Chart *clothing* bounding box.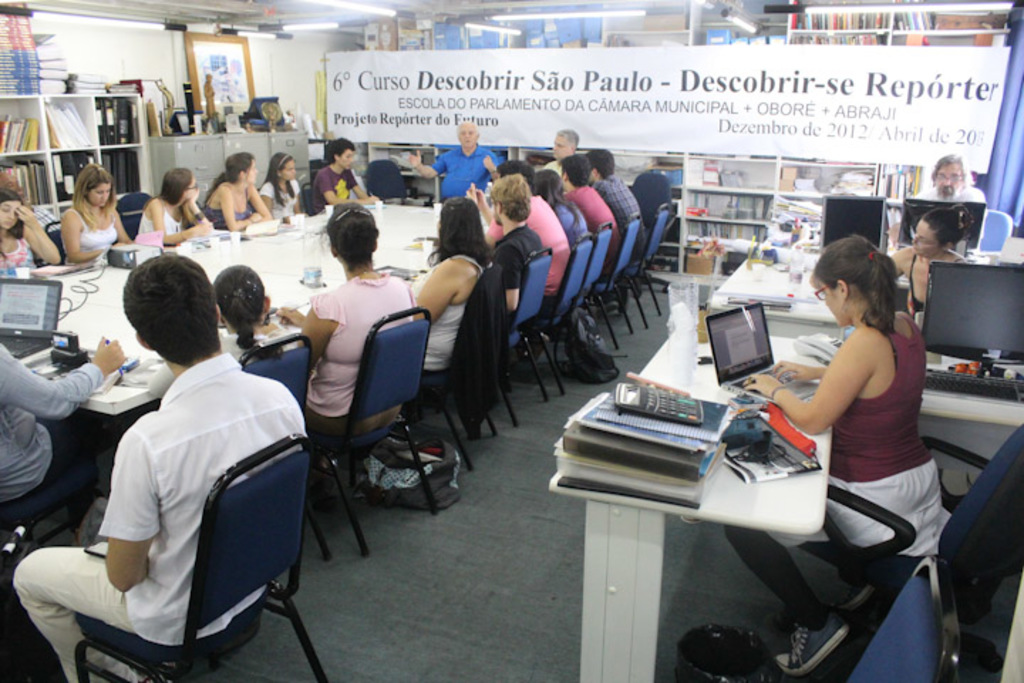
Charted: [x1=0, y1=332, x2=101, y2=508].
